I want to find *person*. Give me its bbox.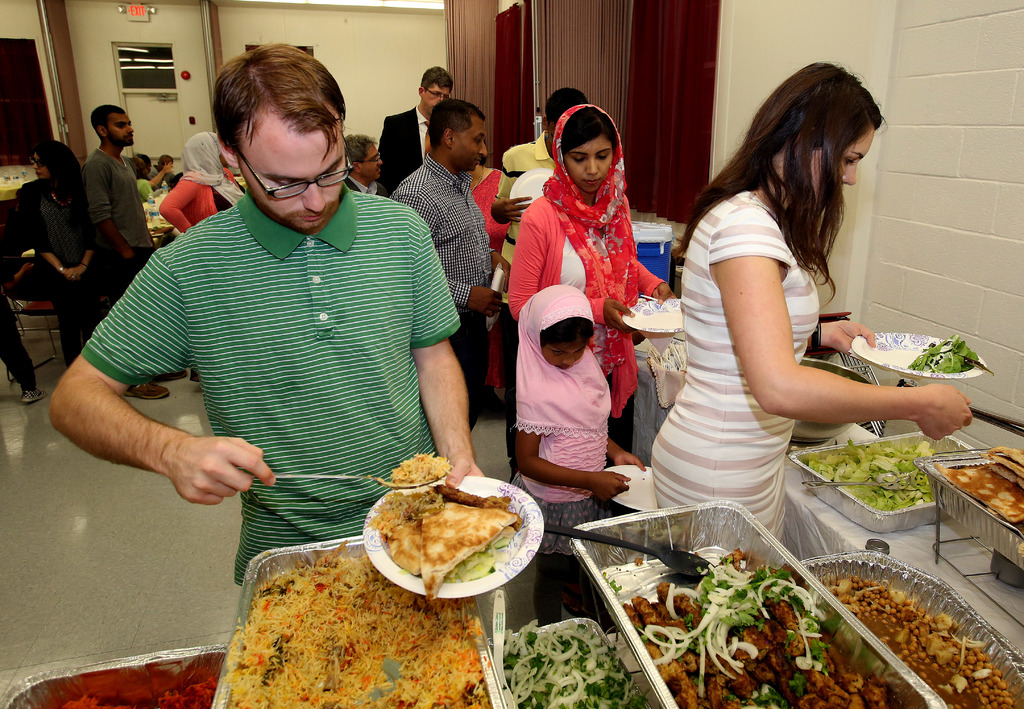
0, 214, 40, 404.
